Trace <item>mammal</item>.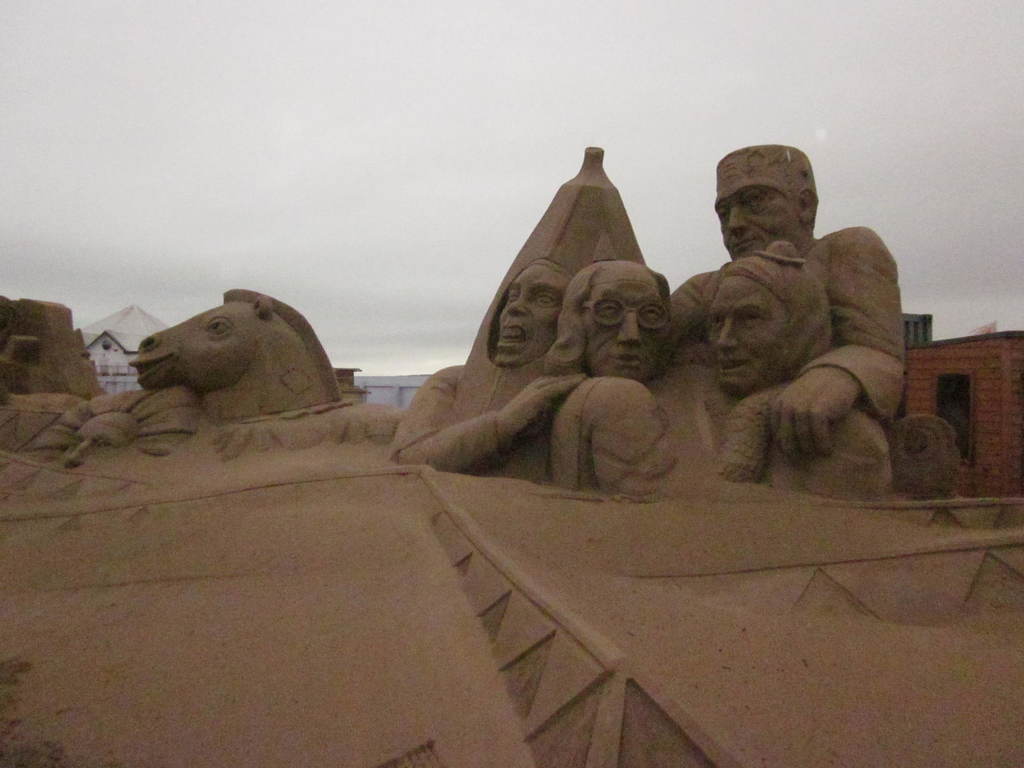
Traced to 669/143/908/460.
